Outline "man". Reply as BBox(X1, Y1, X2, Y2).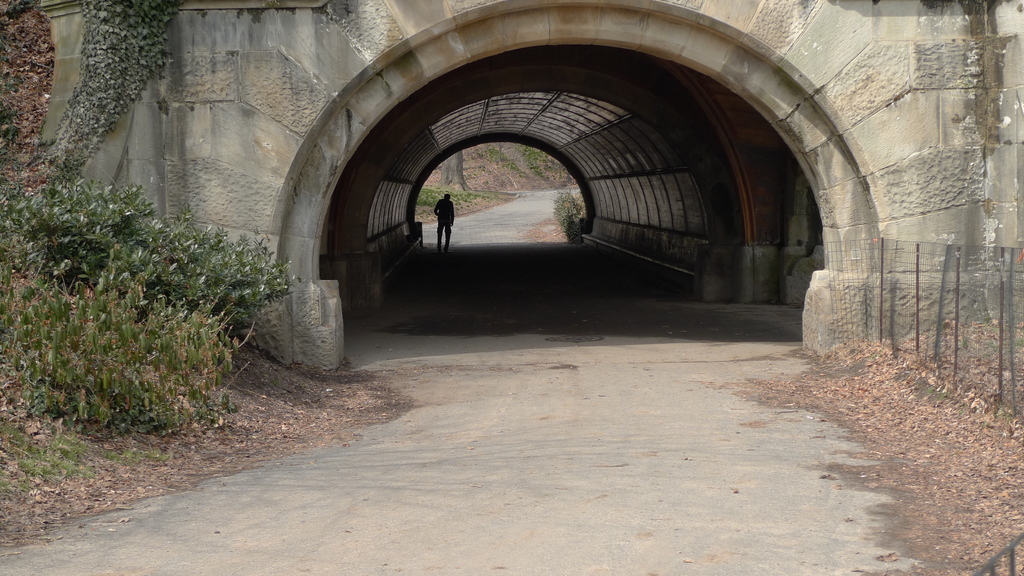
BBox(436, 193, 454, 260).
